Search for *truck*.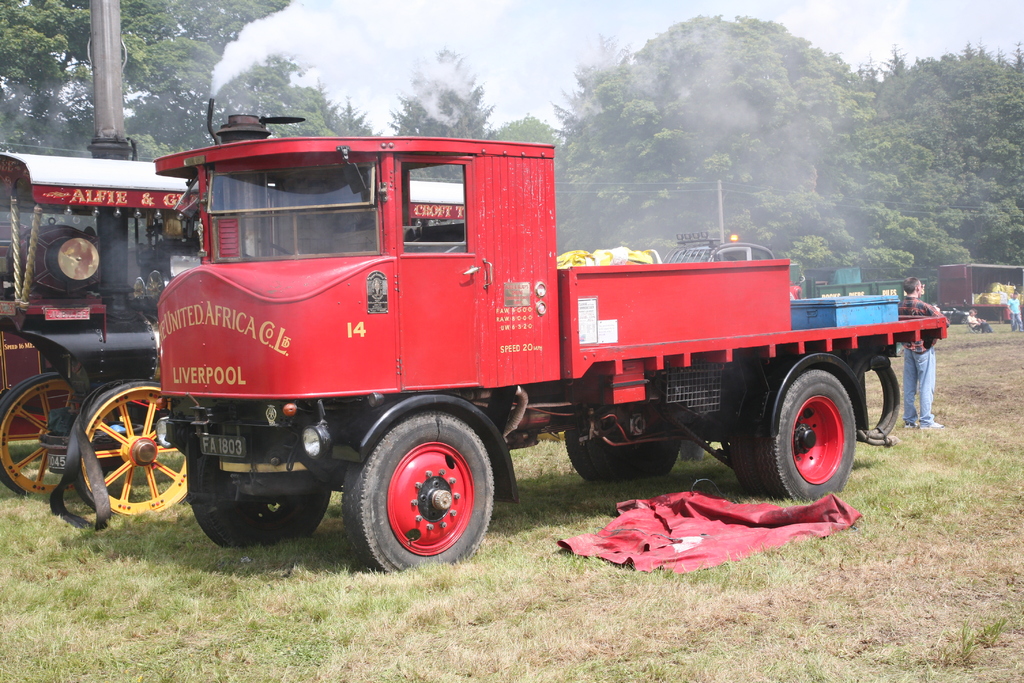
Found at l=134, t=121, r=934, b=567.
